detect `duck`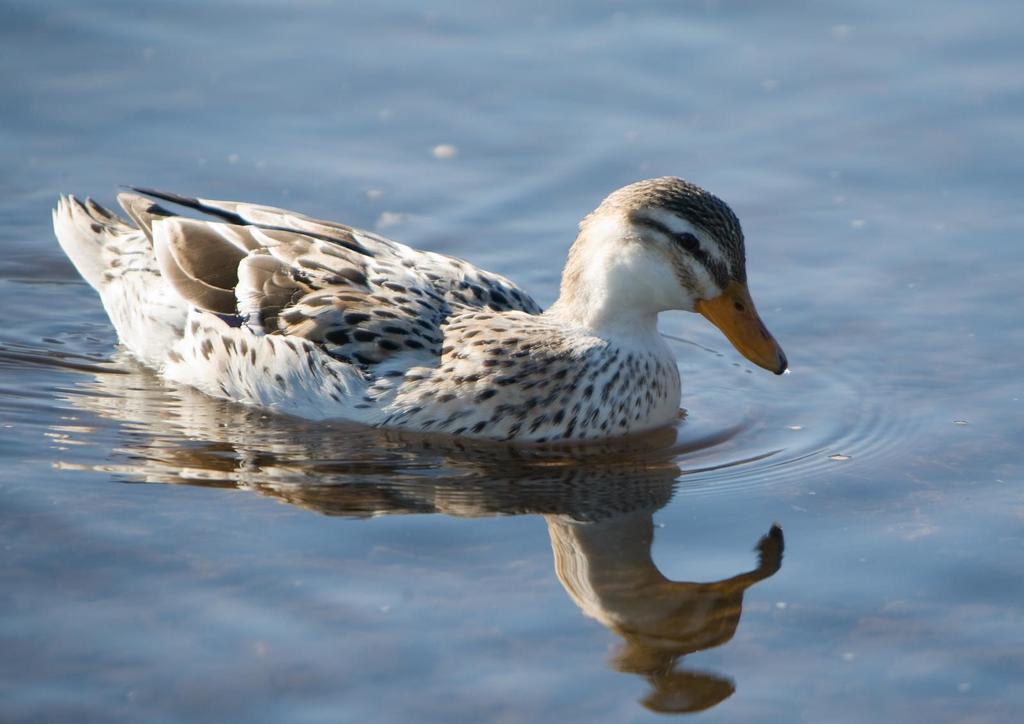
crop(83, 150, 803, 469)
